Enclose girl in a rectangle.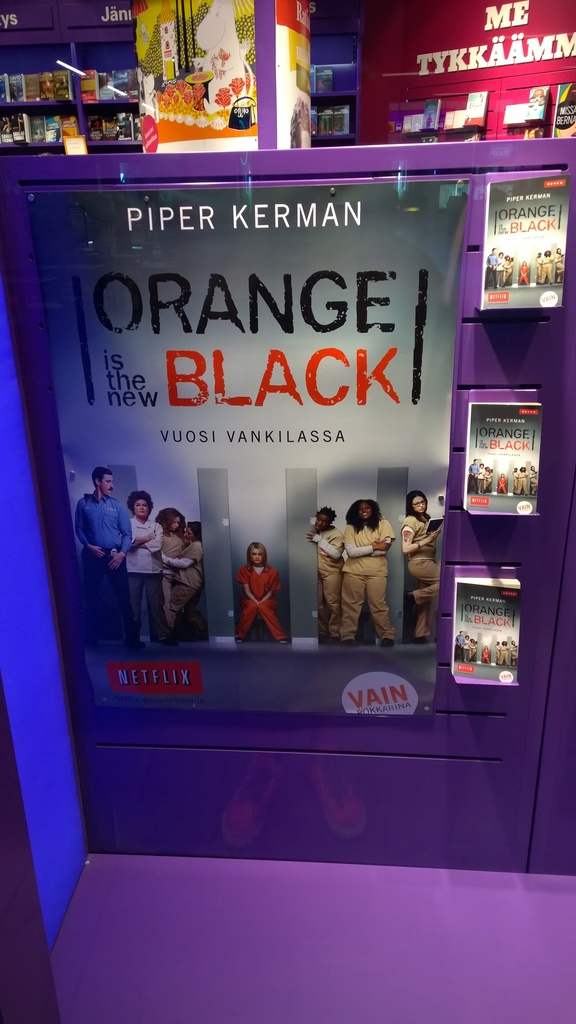
detection(402, 493, 444, 644).
